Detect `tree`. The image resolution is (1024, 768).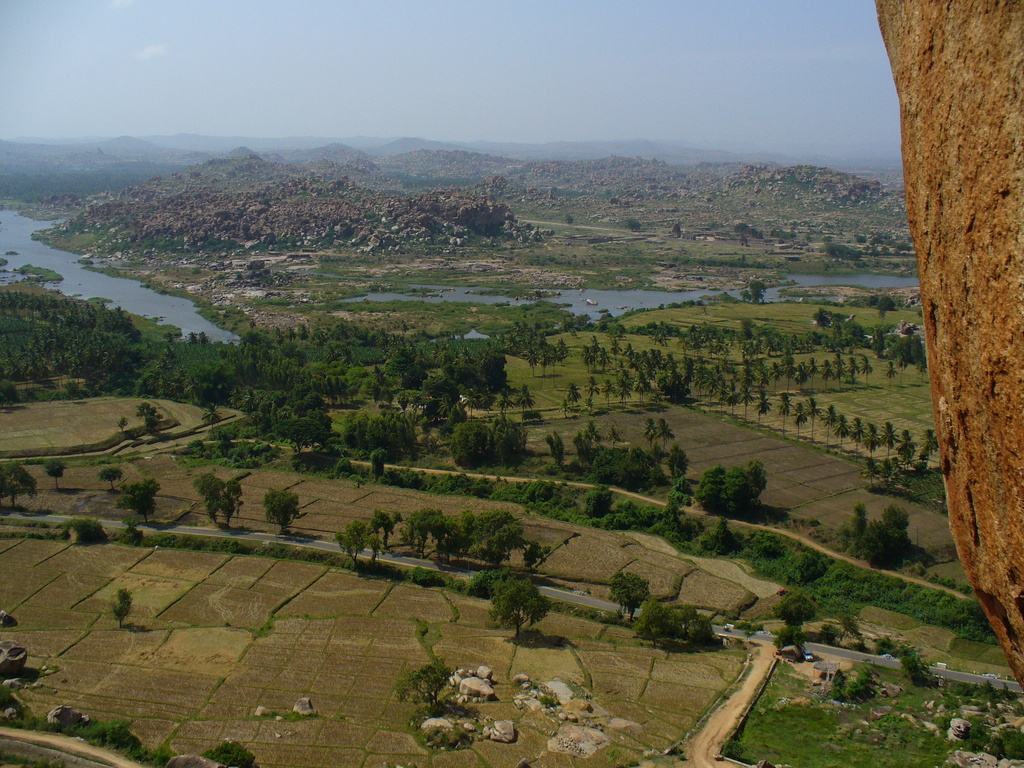
locate(370, 509, 396, 564).
